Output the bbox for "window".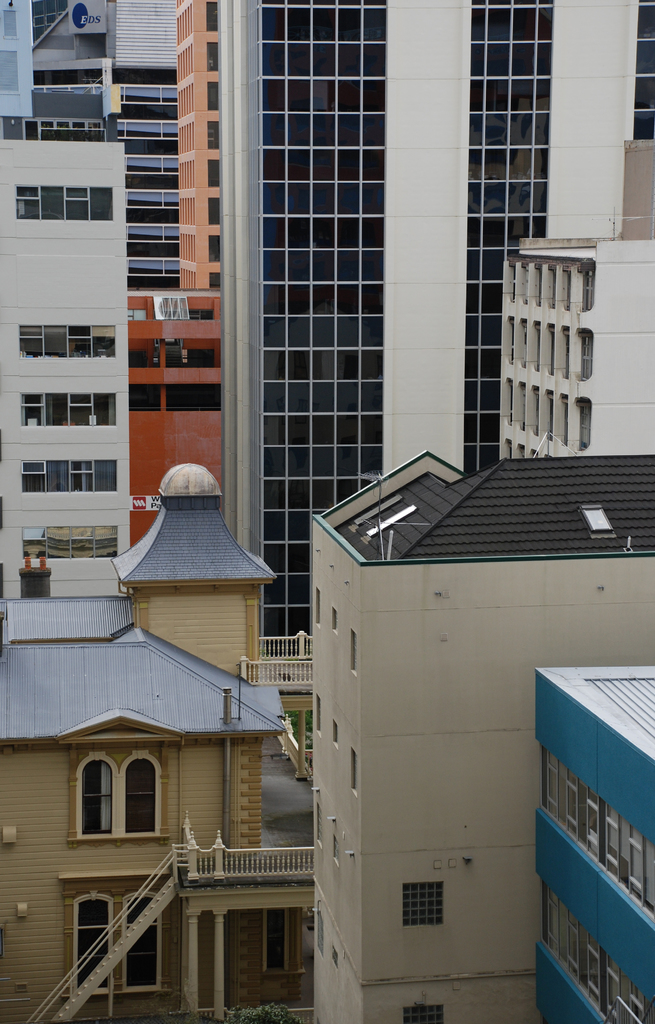
{"x1": 19, "y1": 459, "x2": 118, "y2": 490}.
